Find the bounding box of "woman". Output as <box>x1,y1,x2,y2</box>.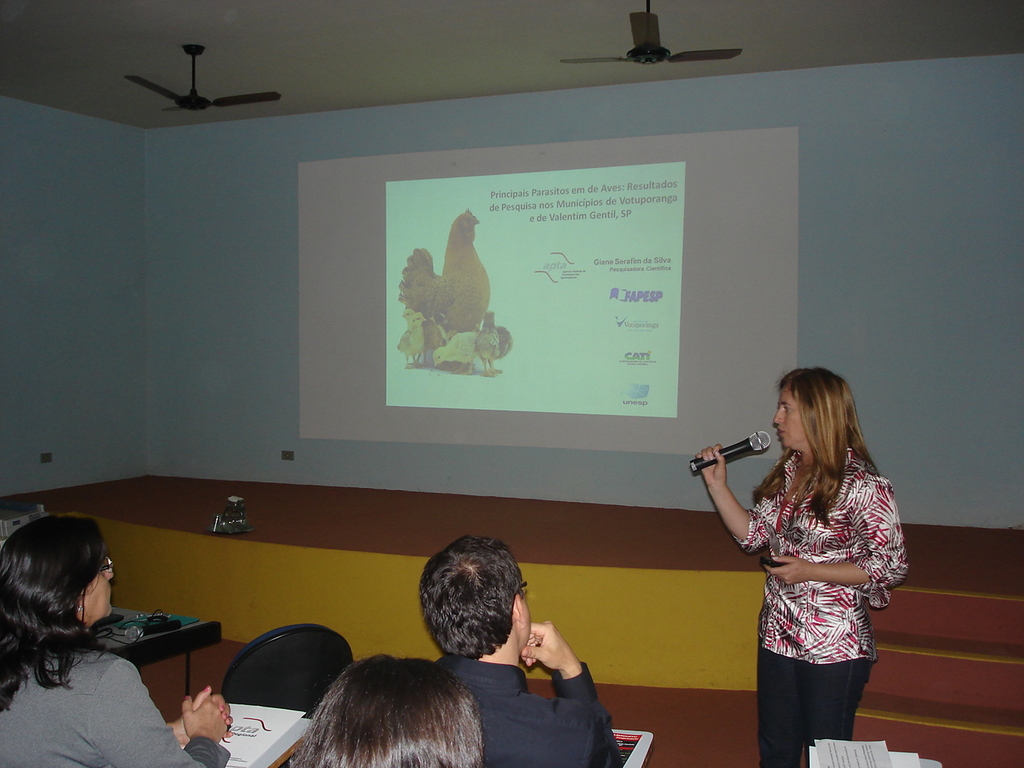
<box>0,506,234,767</box>.
